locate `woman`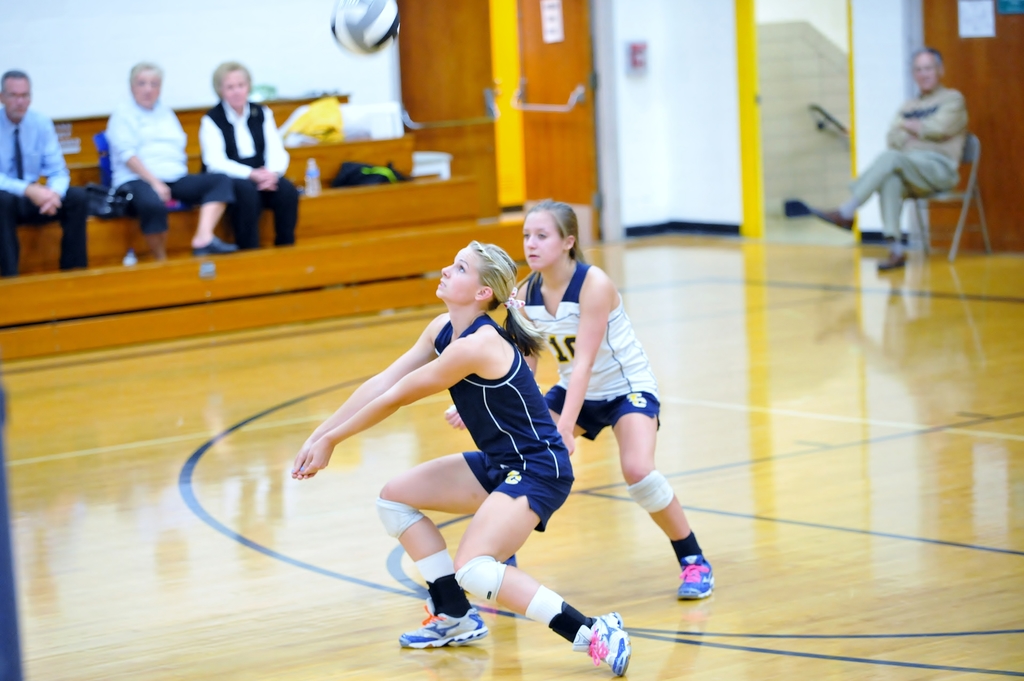
(x1=439, y1=193, x2=714, y2=600)
